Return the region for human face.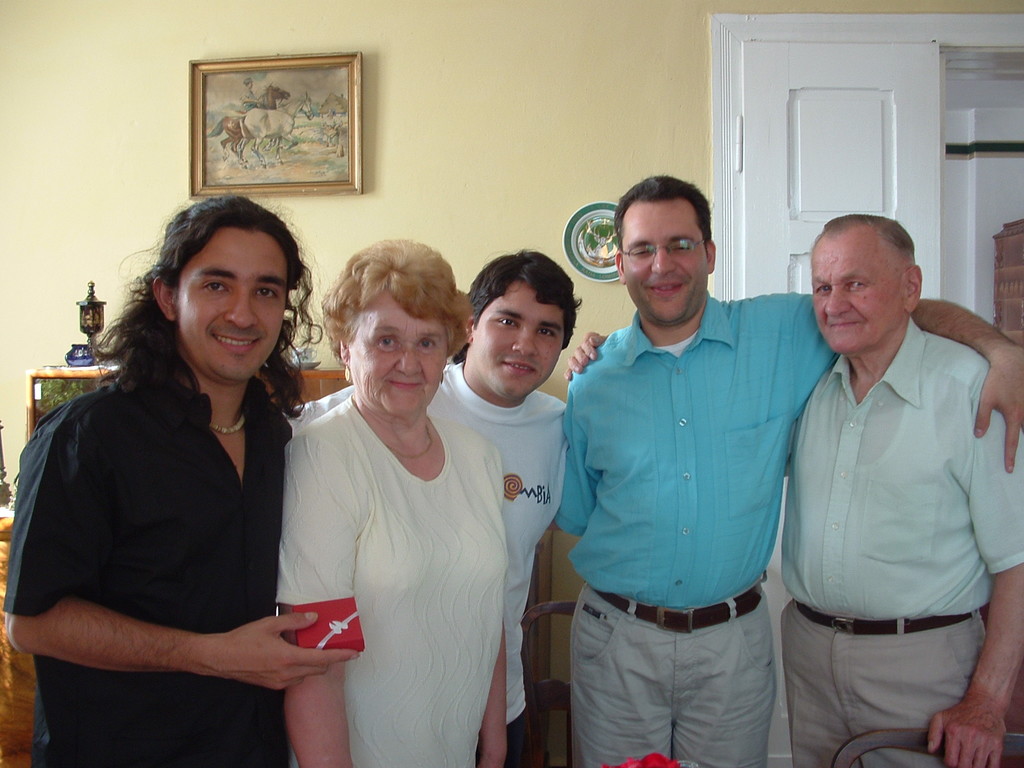
{"x1": 472, "y1": 280, "x2": 568, "y2": 395}.
